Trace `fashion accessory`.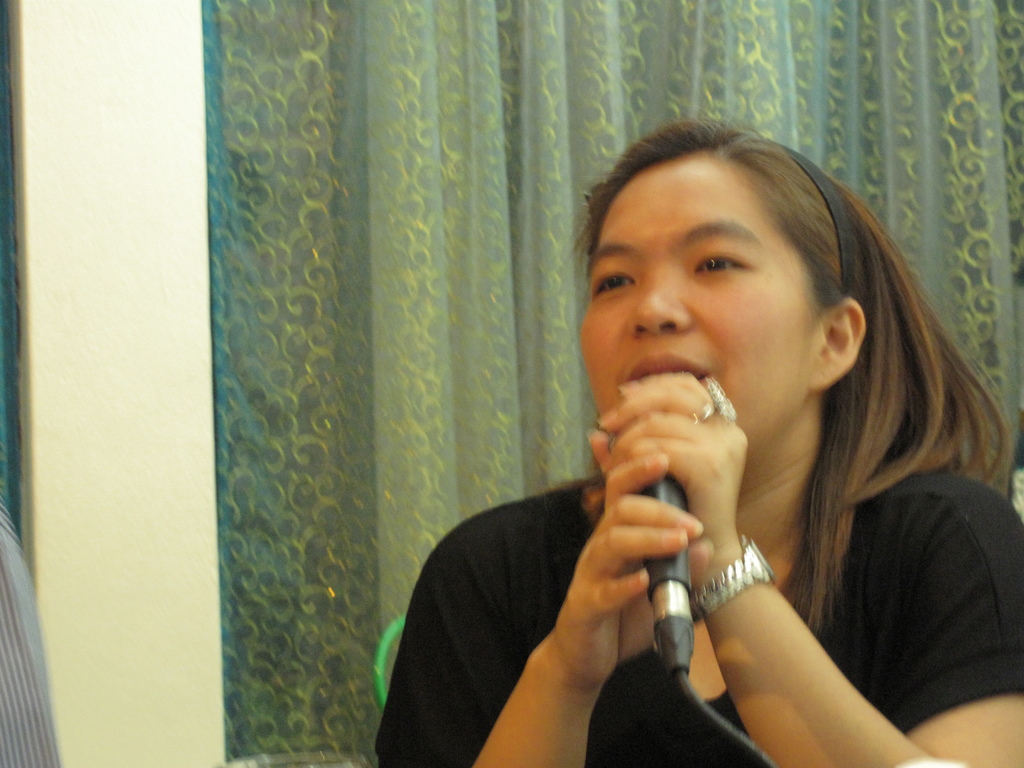
Traced to [left=787, top=146, right=853, bottom=302].
